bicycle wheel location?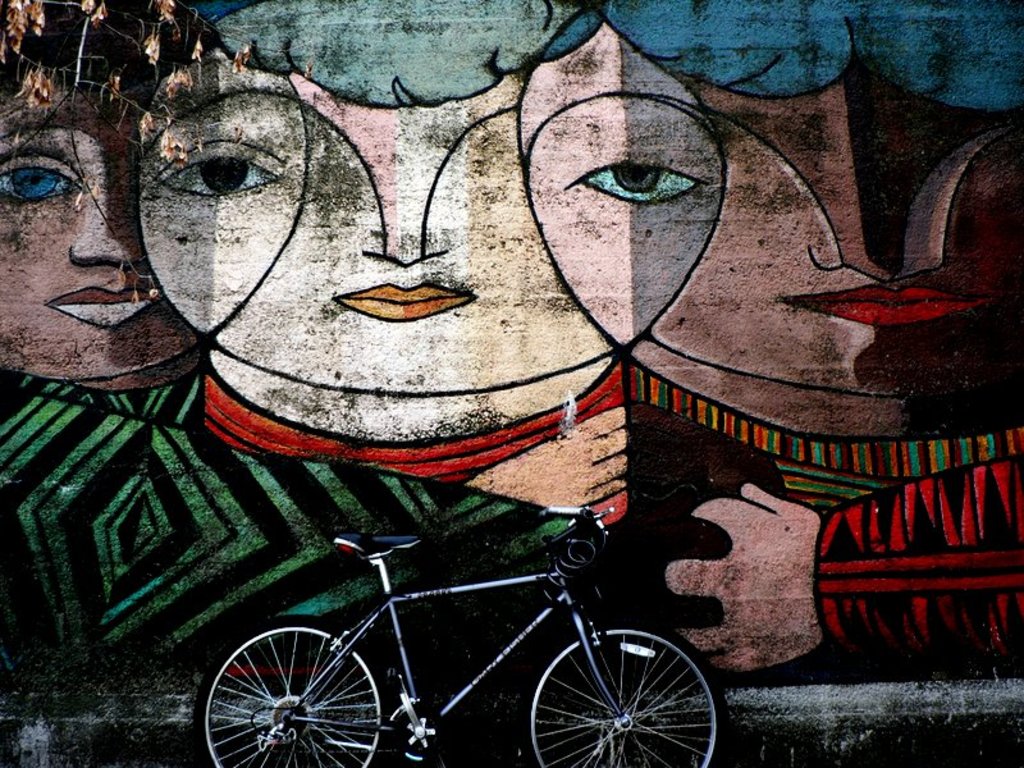
[522,616,730,767]
